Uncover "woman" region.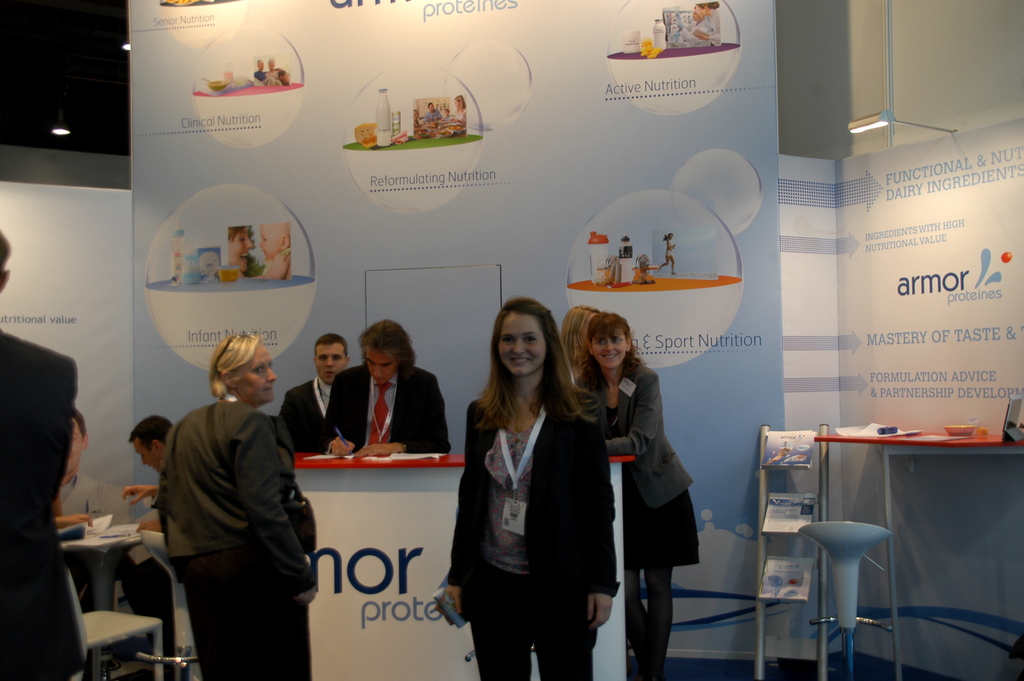
Uncovered: box=[655, 233, 676, 274].
